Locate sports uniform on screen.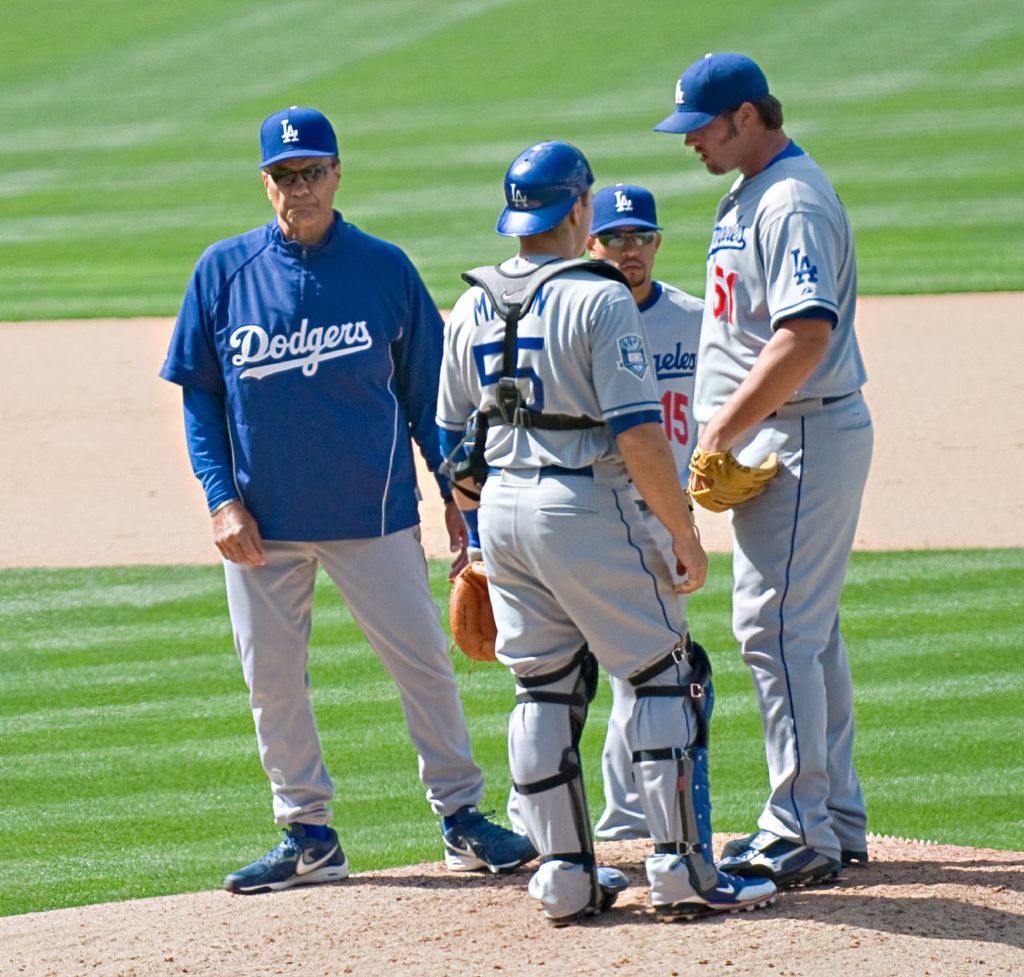
On screen at Rect(614, 264, 705, 612).
